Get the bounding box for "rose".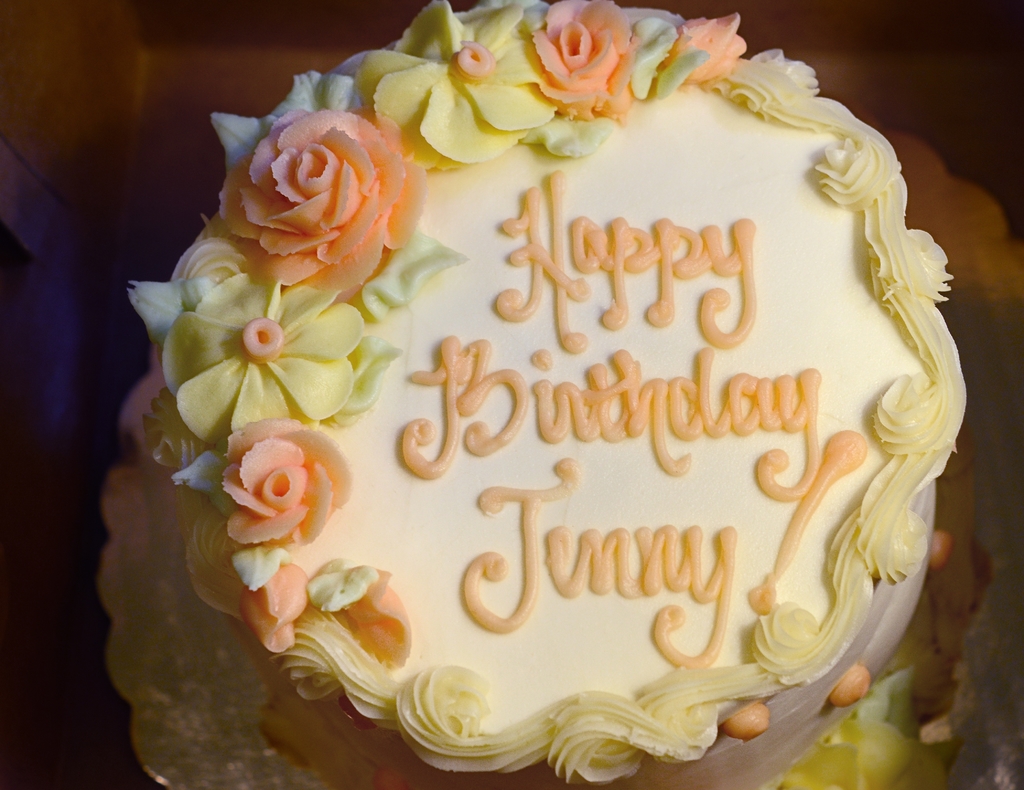
crop(220, 423, 355, 548).
